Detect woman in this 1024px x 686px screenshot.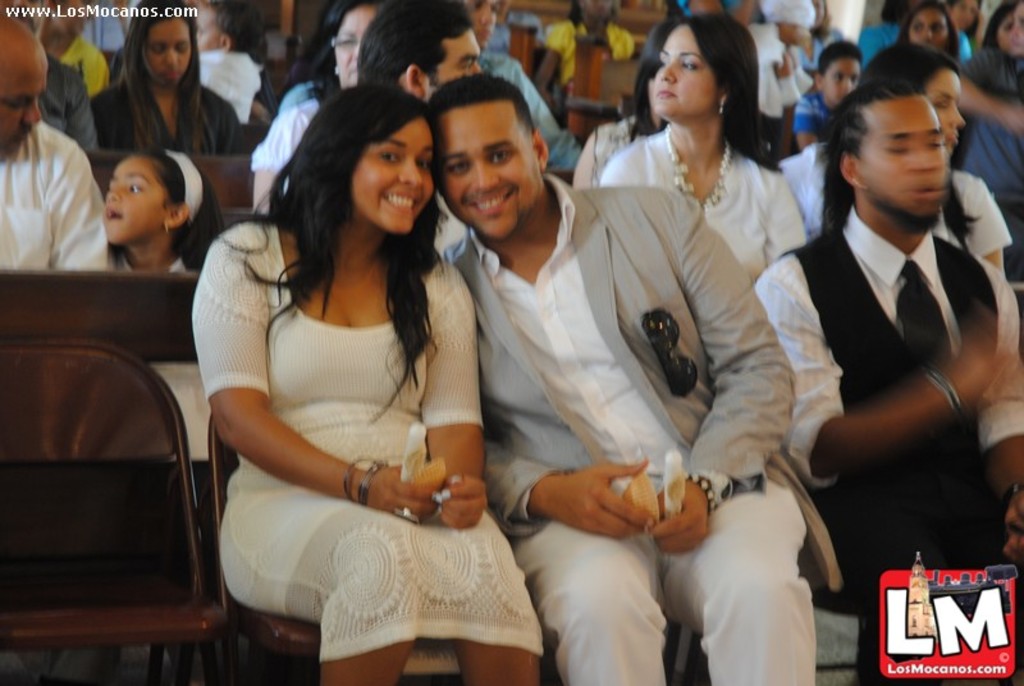
Detection: <box>562,22,714,188</box>.
